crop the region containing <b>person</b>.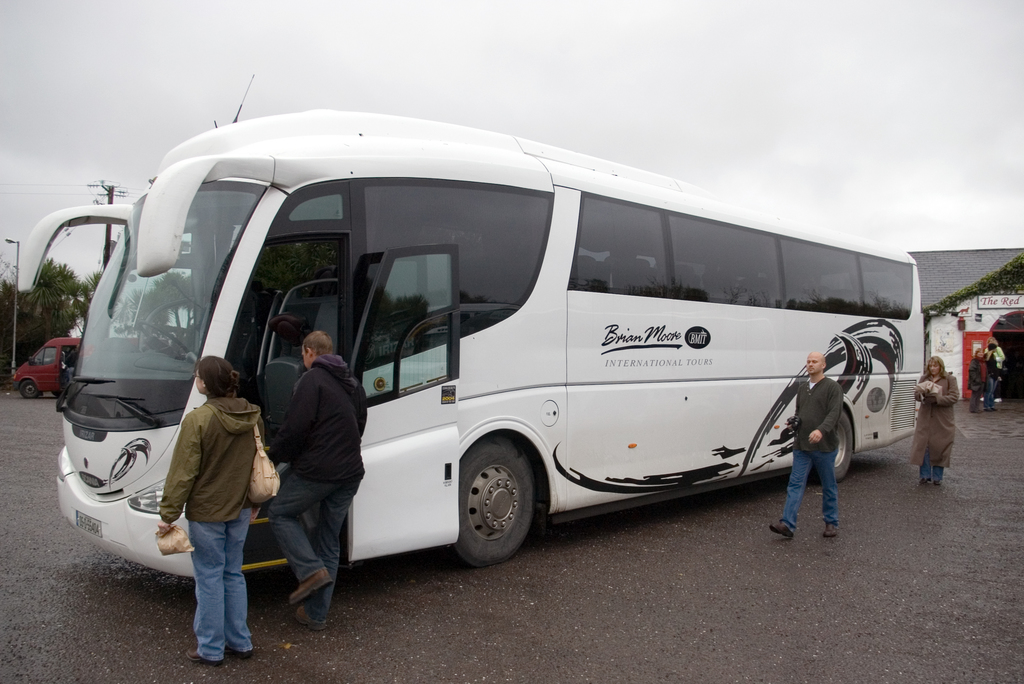
Crop region: (979,339,1005,407).
